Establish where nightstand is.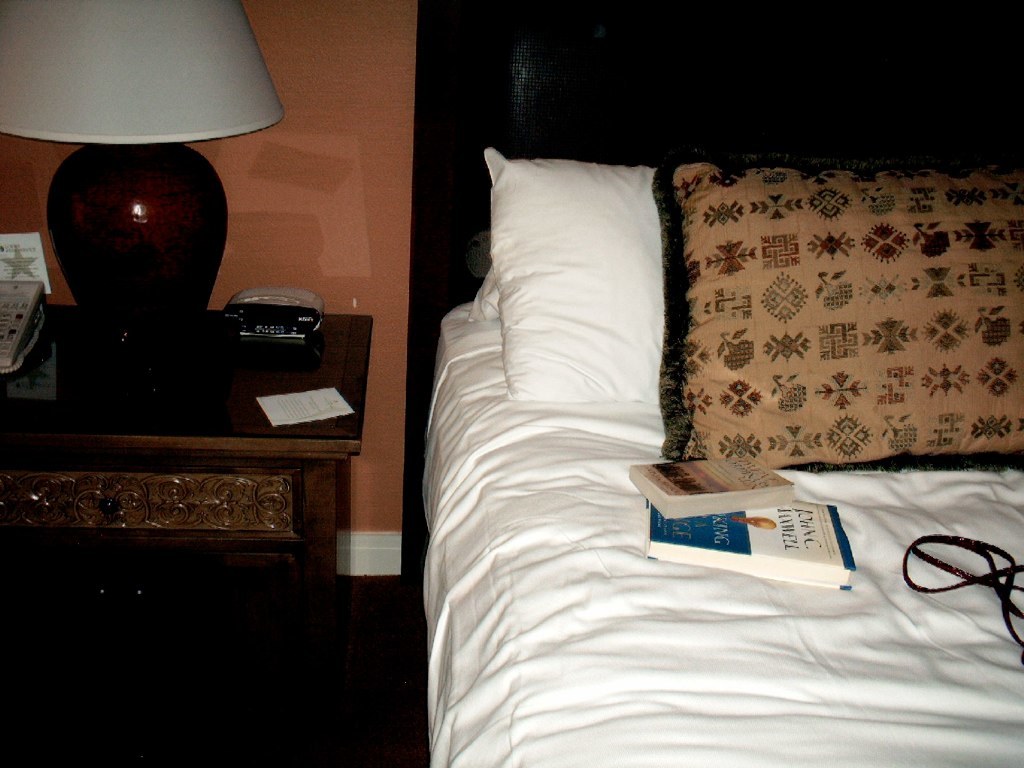
Established at (left=18, top=355, right=381, bottom=618).
